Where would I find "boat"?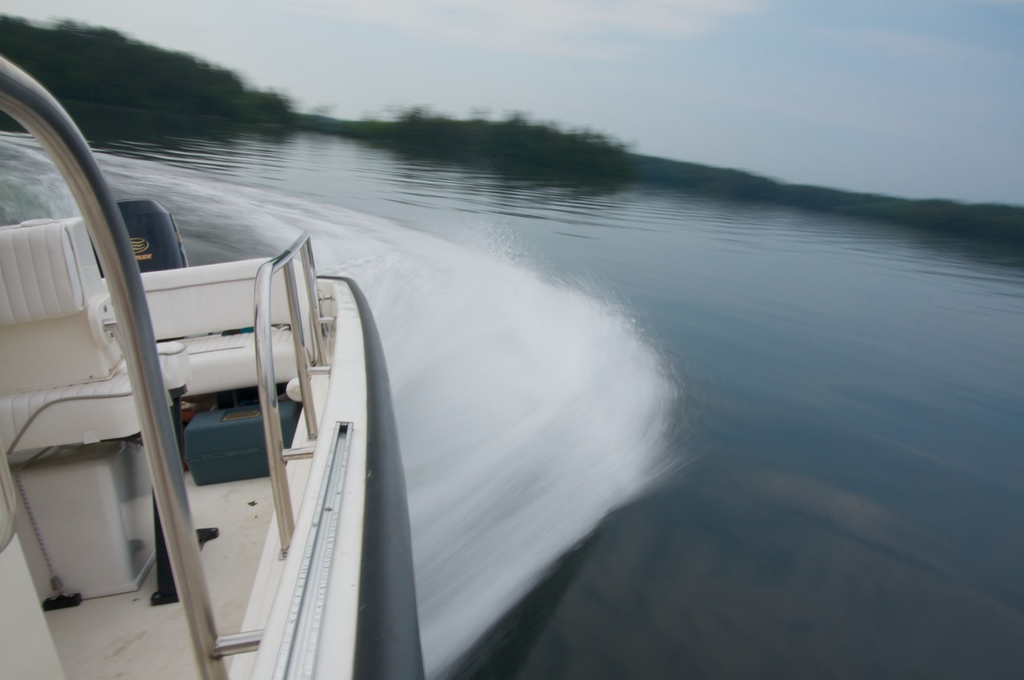
At 0/72/501/650.
